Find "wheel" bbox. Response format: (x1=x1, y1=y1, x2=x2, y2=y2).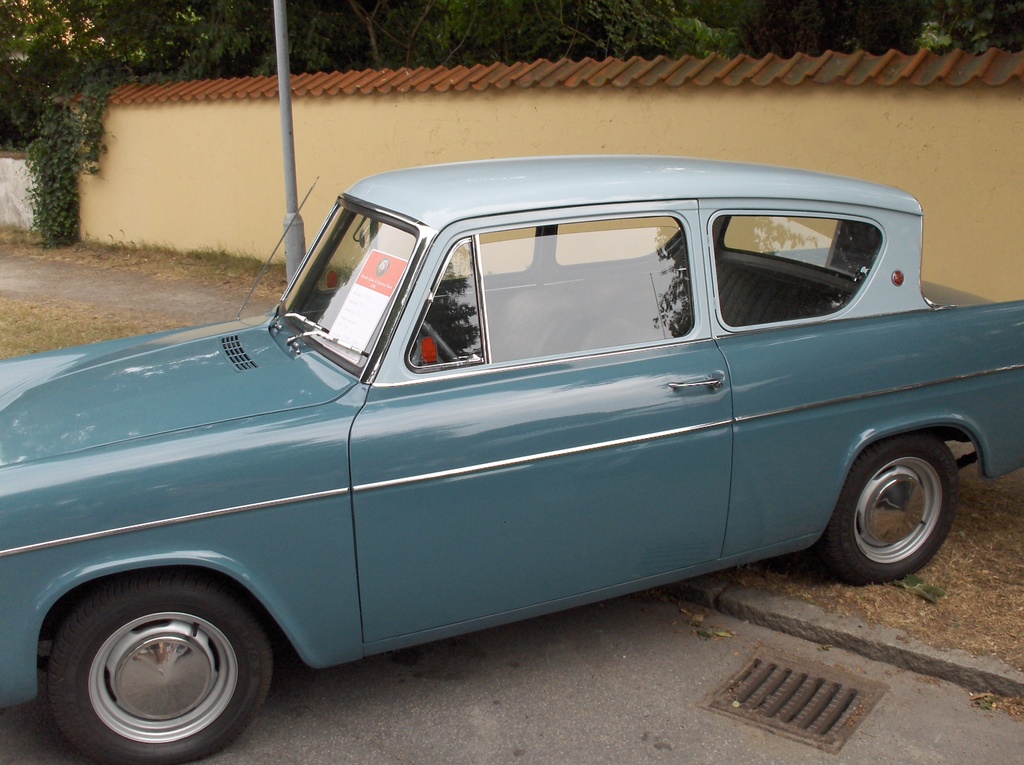
(x1=824, y1=413, x2=982, y2=585).
